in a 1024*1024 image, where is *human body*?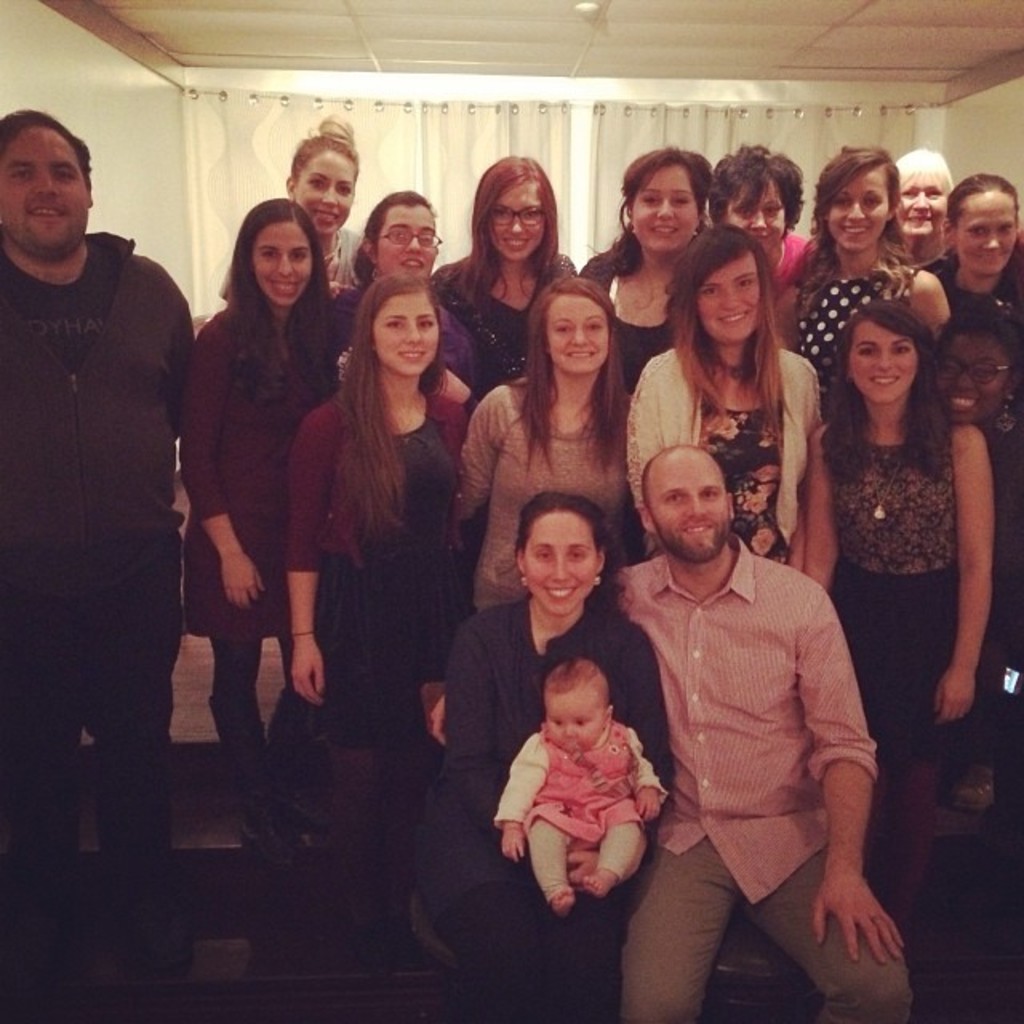
bbox=[211, 221, 365, 294].
